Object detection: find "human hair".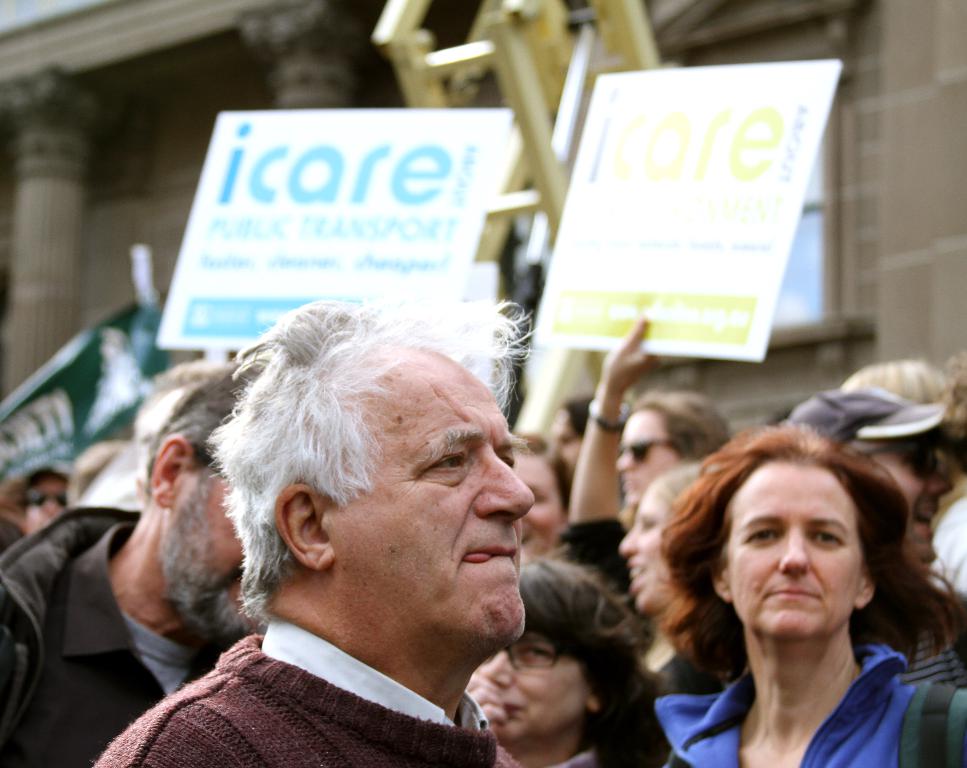
box=[667, 423, 928, 687].
